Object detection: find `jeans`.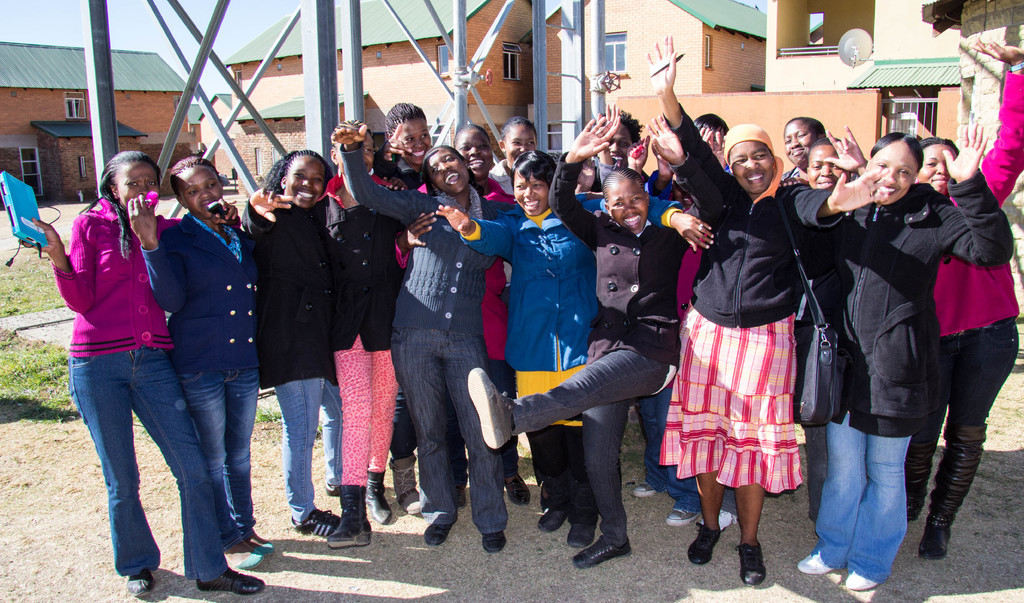
box=[388, 407, 418, 461].
